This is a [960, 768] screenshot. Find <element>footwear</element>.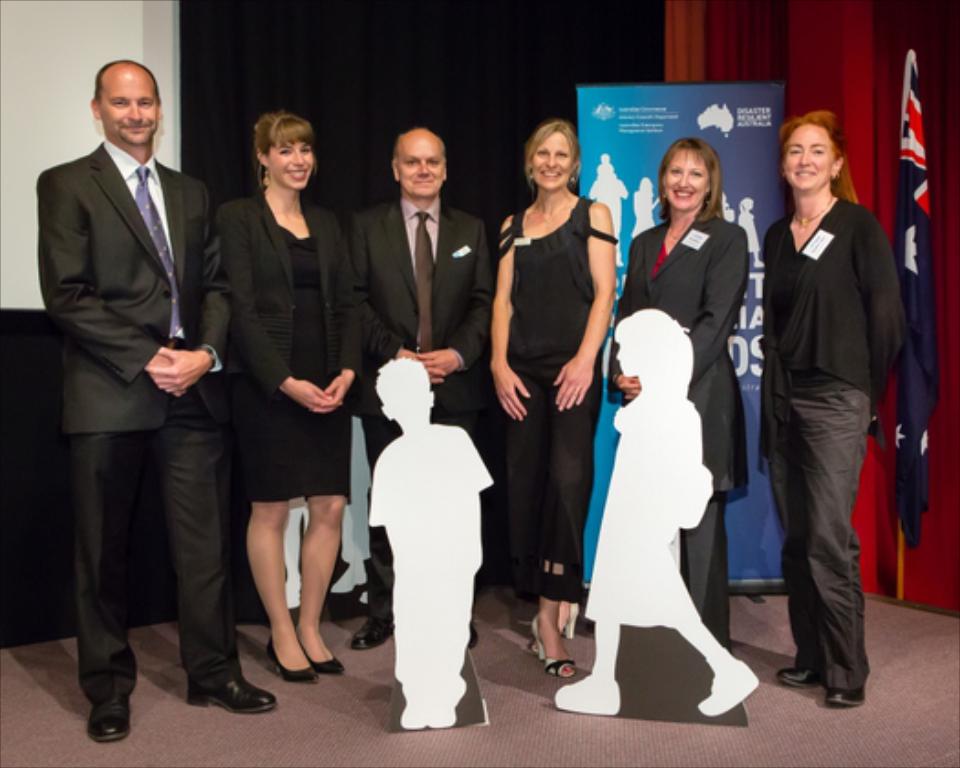
Bounding box: bbox=(825, 688, 869, 708).
